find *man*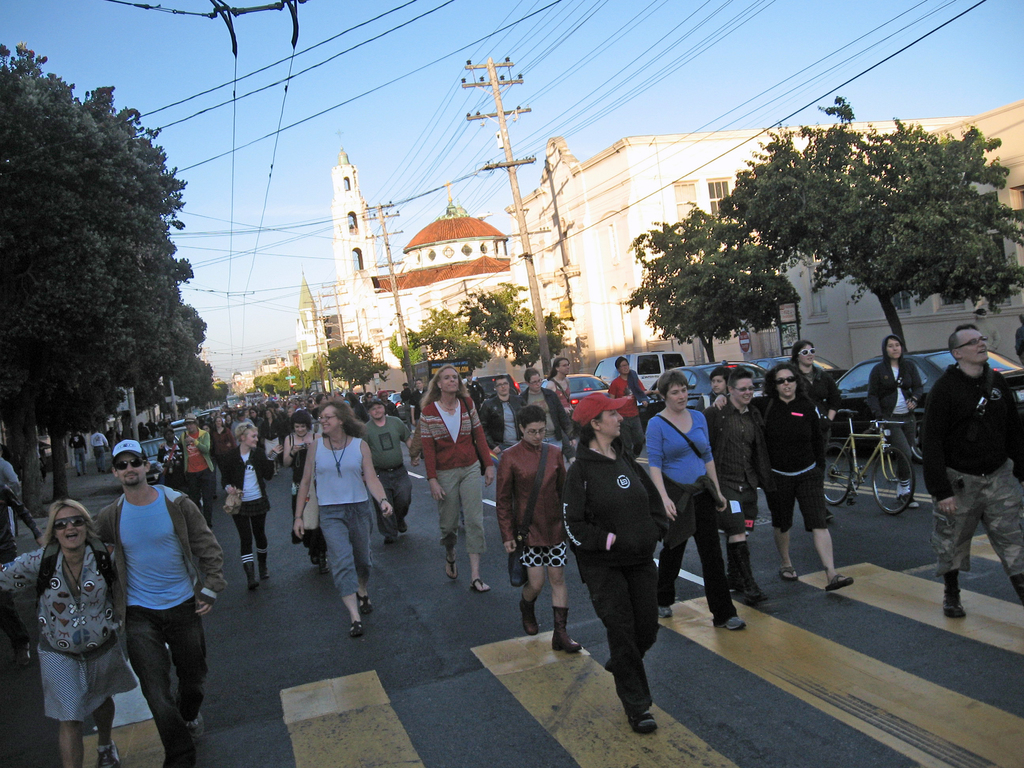
box=[913, 316, 1018, 623]
